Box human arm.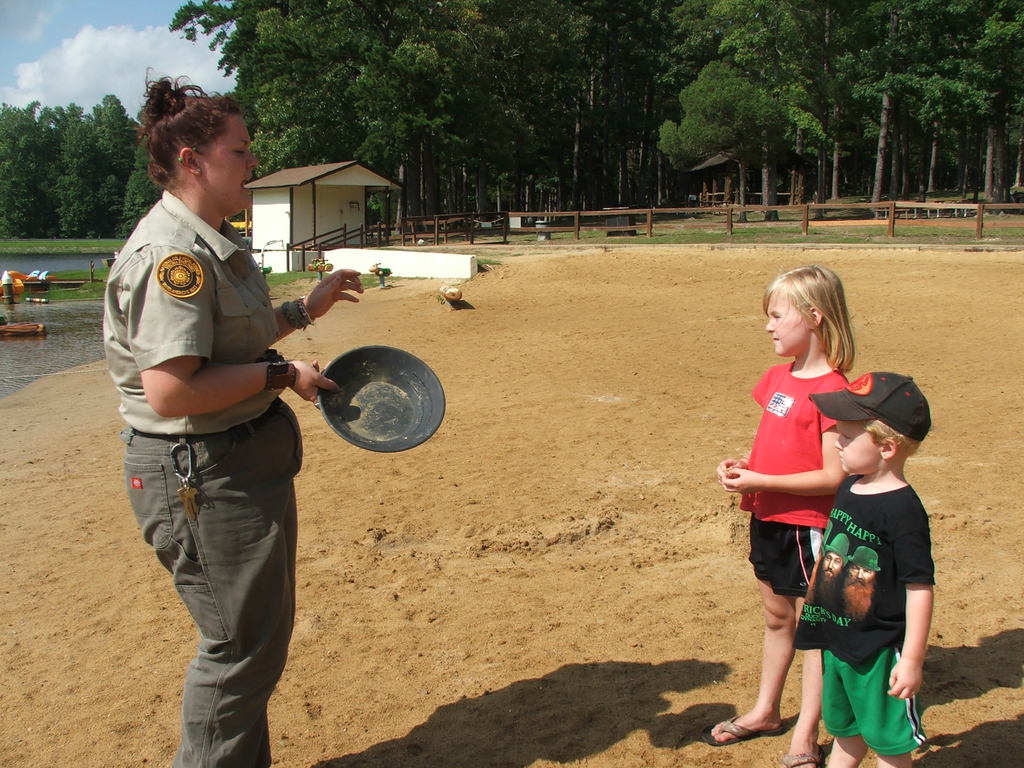
detection(714, 384, 853, 503).
